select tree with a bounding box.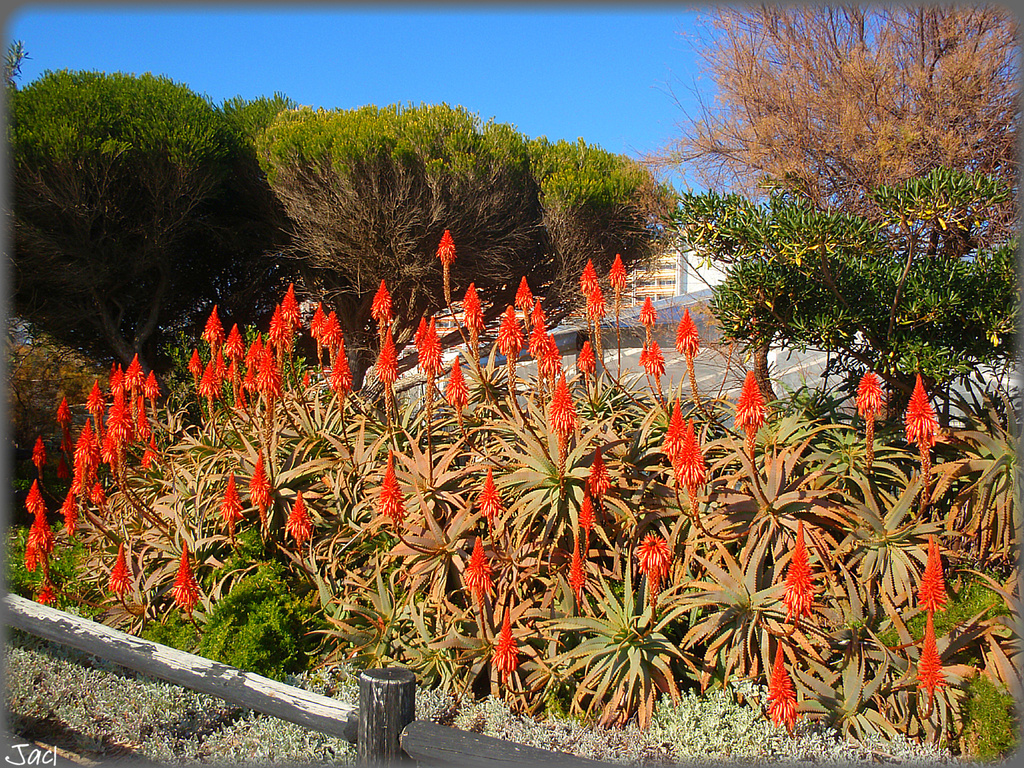
14, 87, 300, 388.
